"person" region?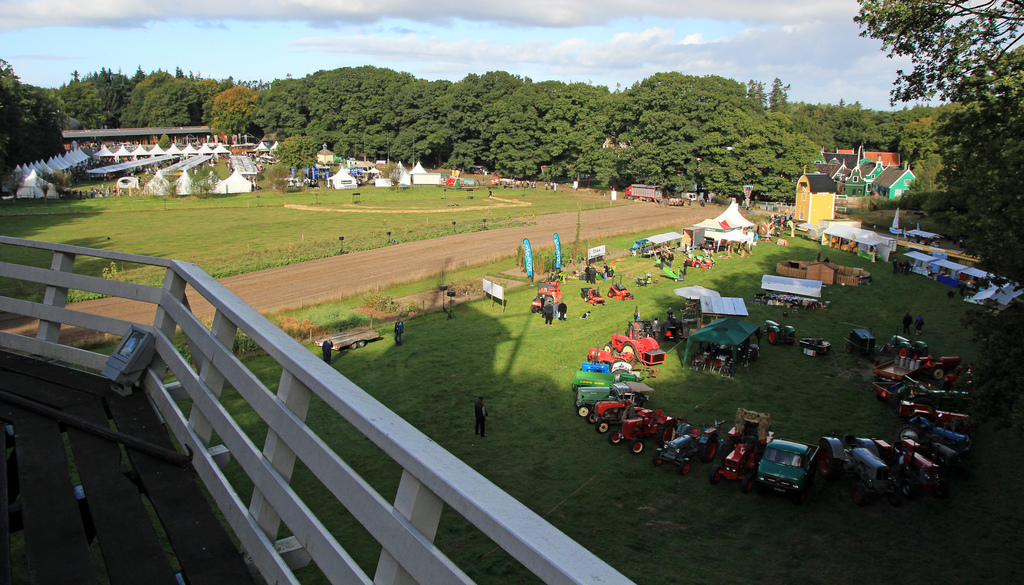
602/264/609/280
